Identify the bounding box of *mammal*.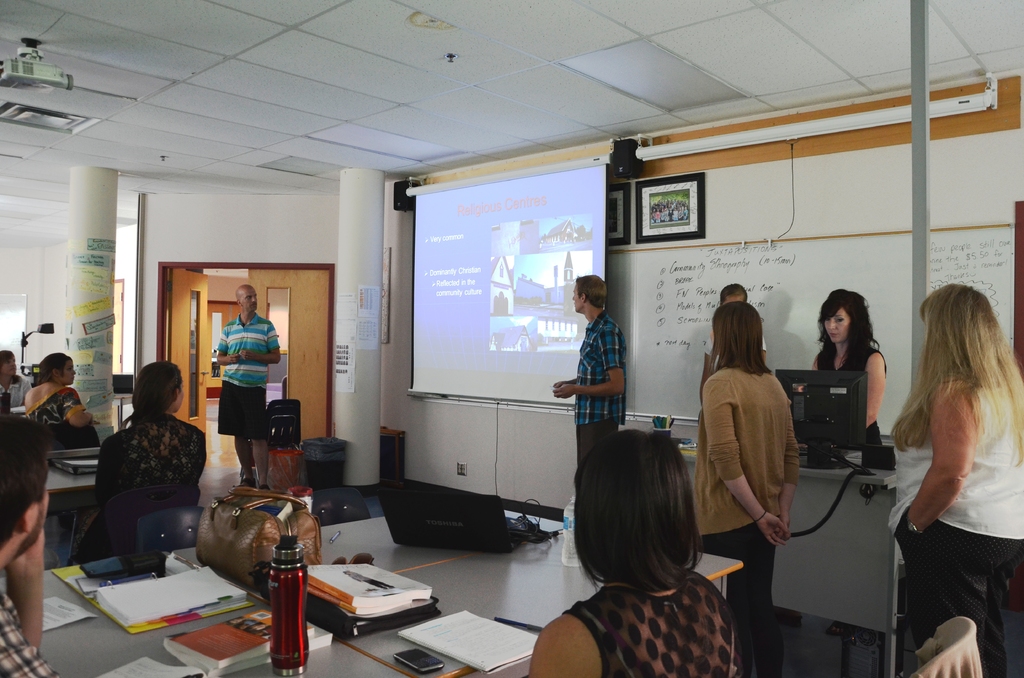
{"left": 28, "top": 352, "right": 92, "bottom": 442}.
